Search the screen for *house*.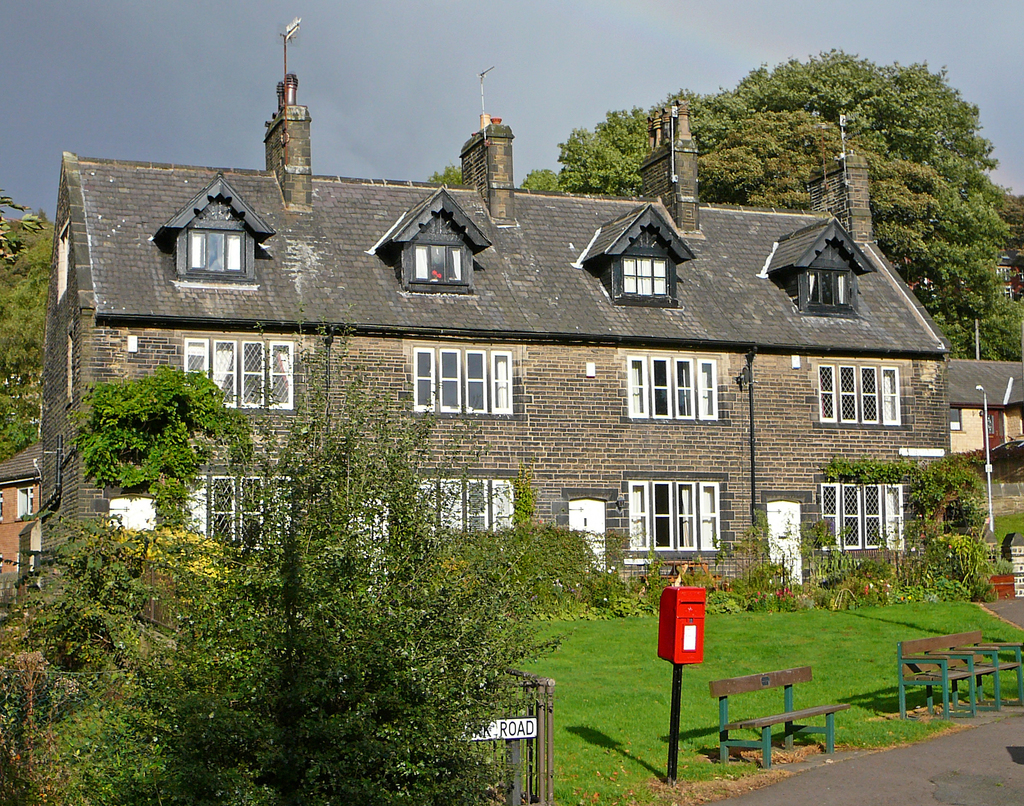
Found at select_region(0, 444, 47, 590).
